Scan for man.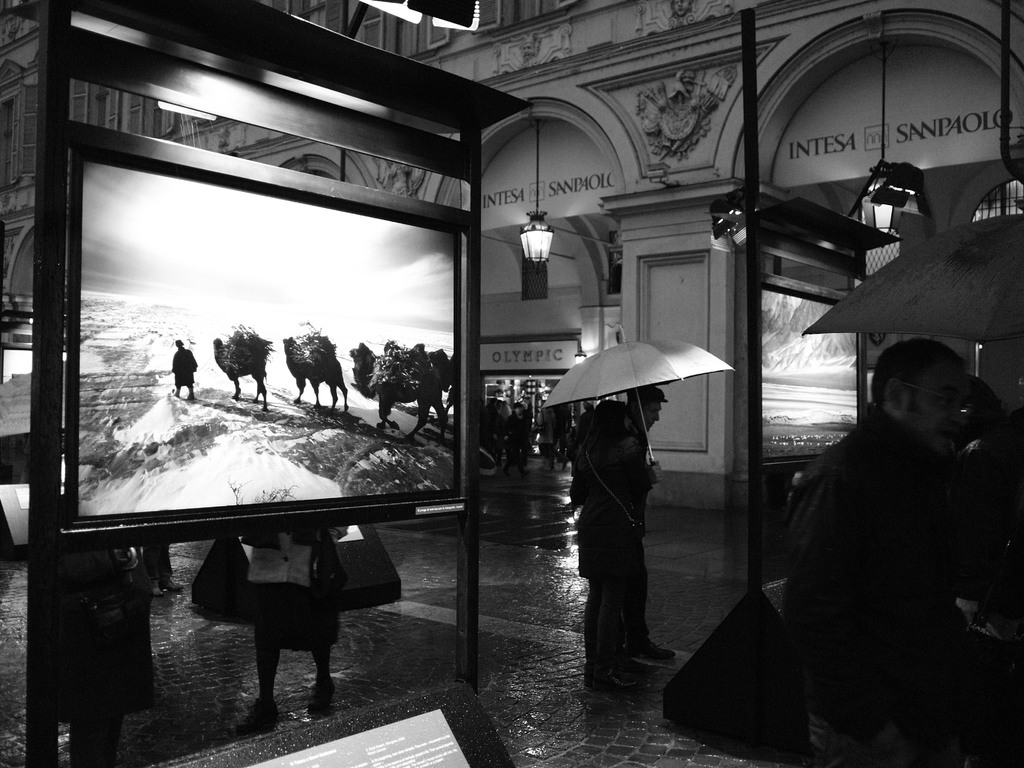
Scan result: {"x1": 749, "y1": 301, "x2": 1013, "y2": 745}.
